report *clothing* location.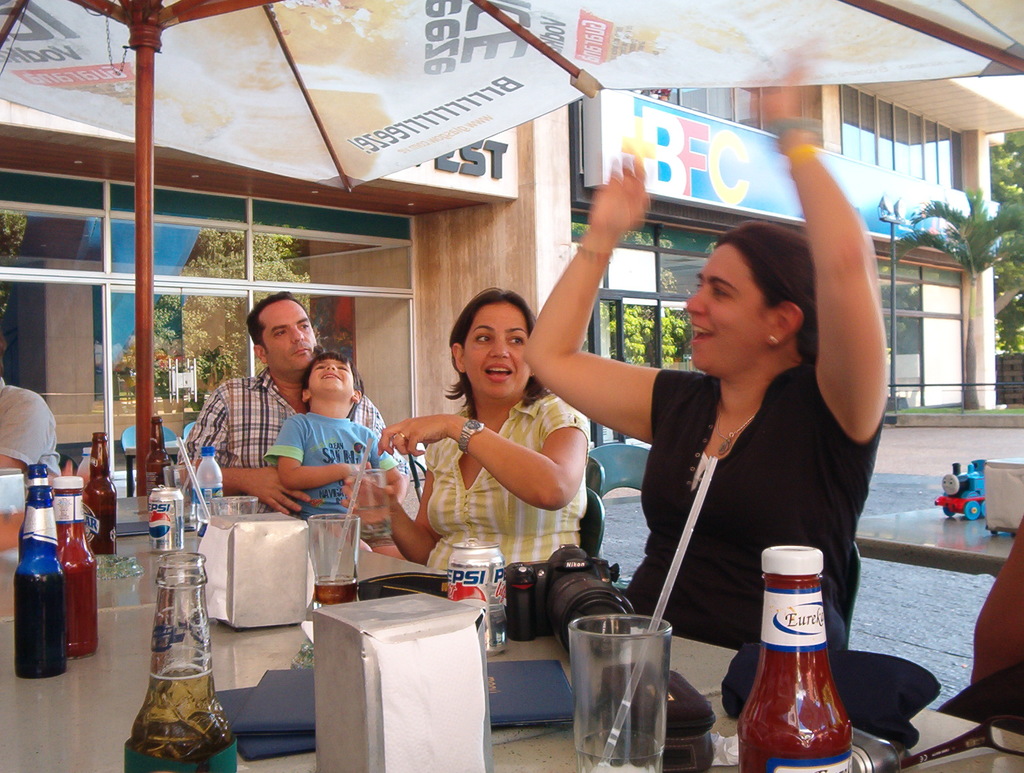
Report: BBox(275, 407, 396, 516).
